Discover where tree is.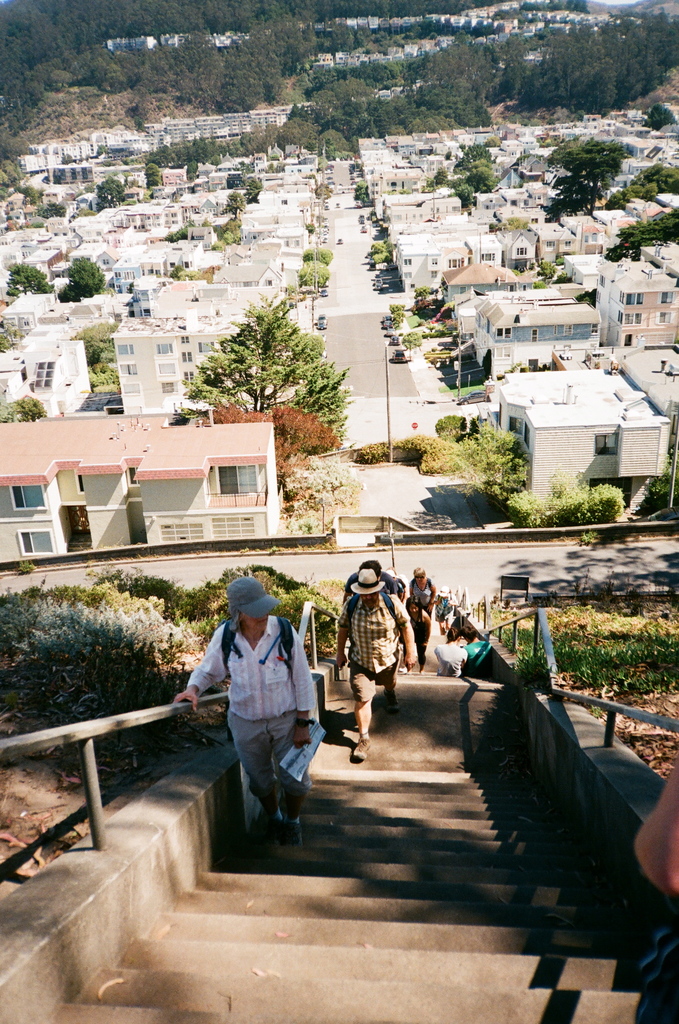
Discovered at (left=414, top=285, right=434, bottom=299).
